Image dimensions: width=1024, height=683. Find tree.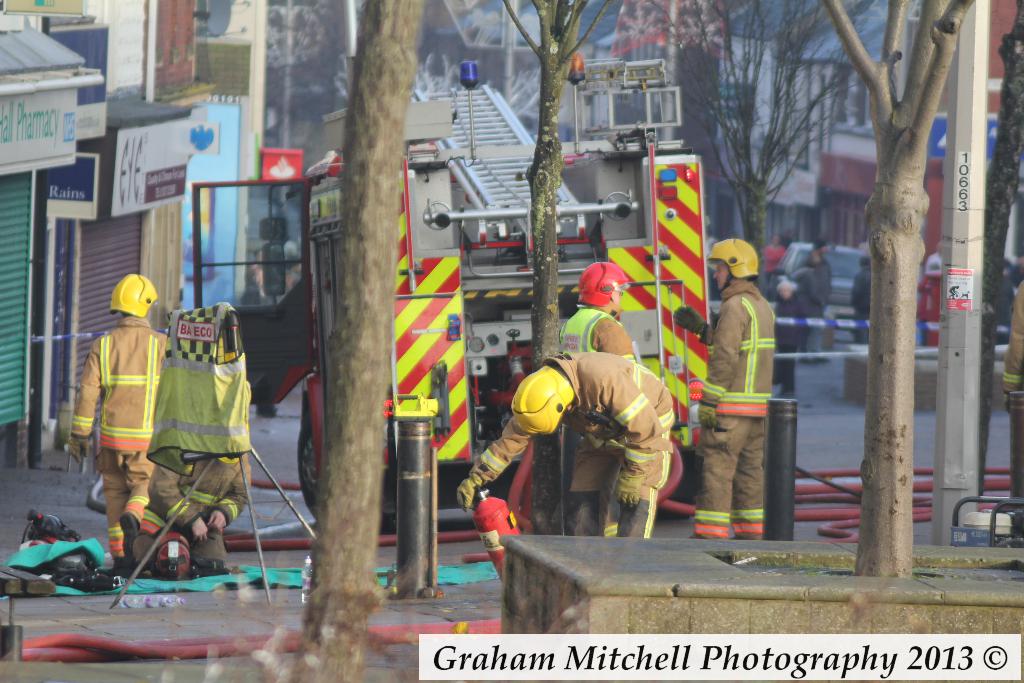
Rect(975, 0, 1023, 445).
